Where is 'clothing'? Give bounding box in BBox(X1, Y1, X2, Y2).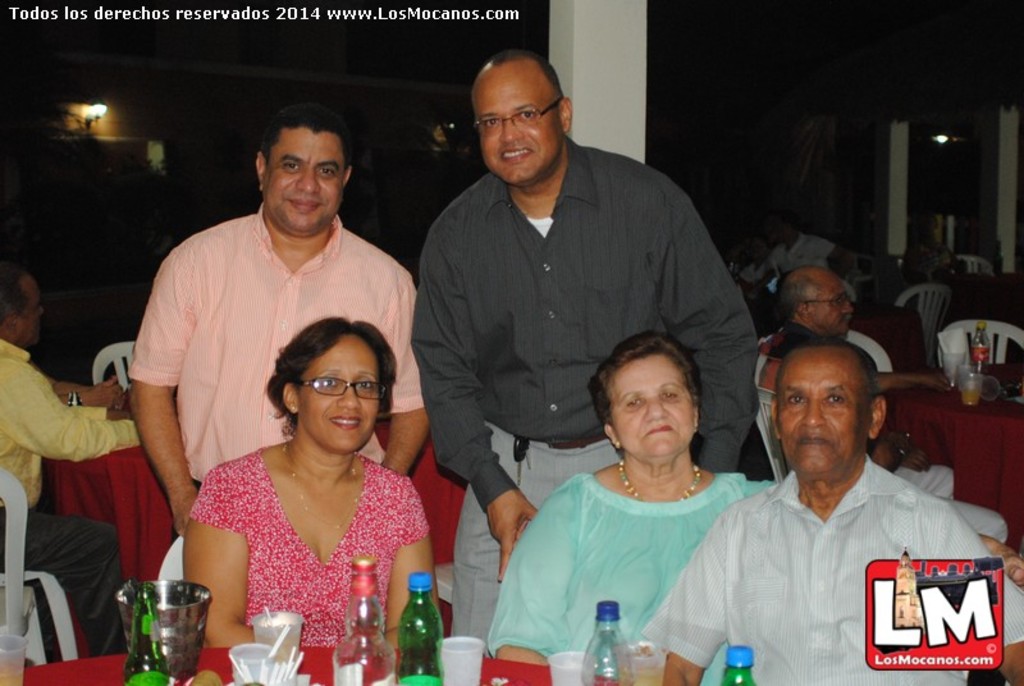
BBox(648, 457, 1023, 685).
